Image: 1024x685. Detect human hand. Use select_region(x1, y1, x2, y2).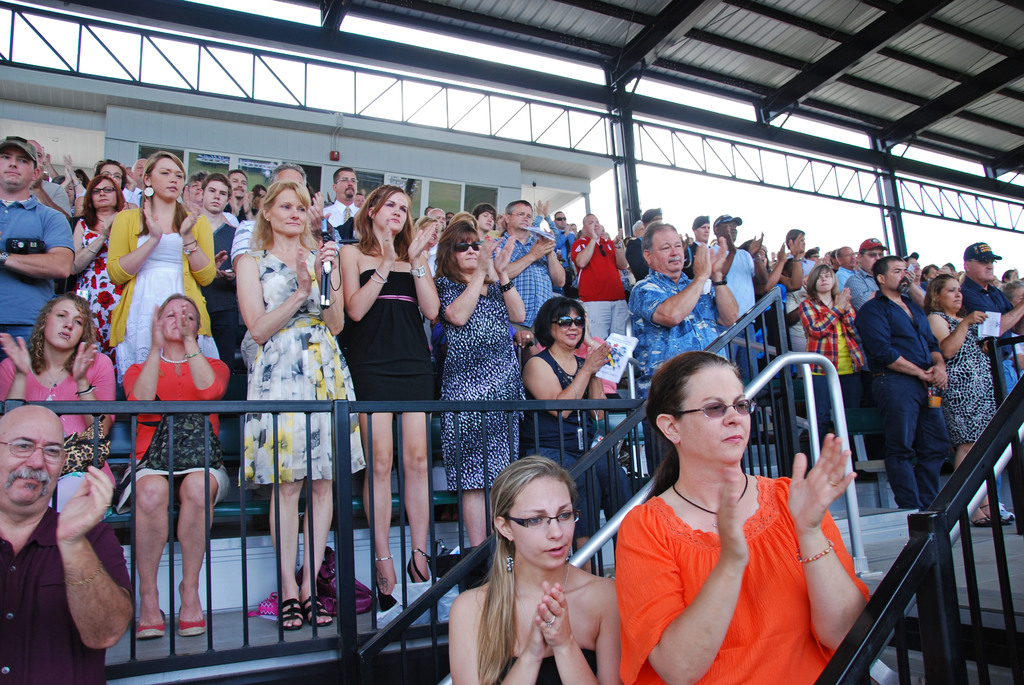
select_region(304, 202, 323, 240).
